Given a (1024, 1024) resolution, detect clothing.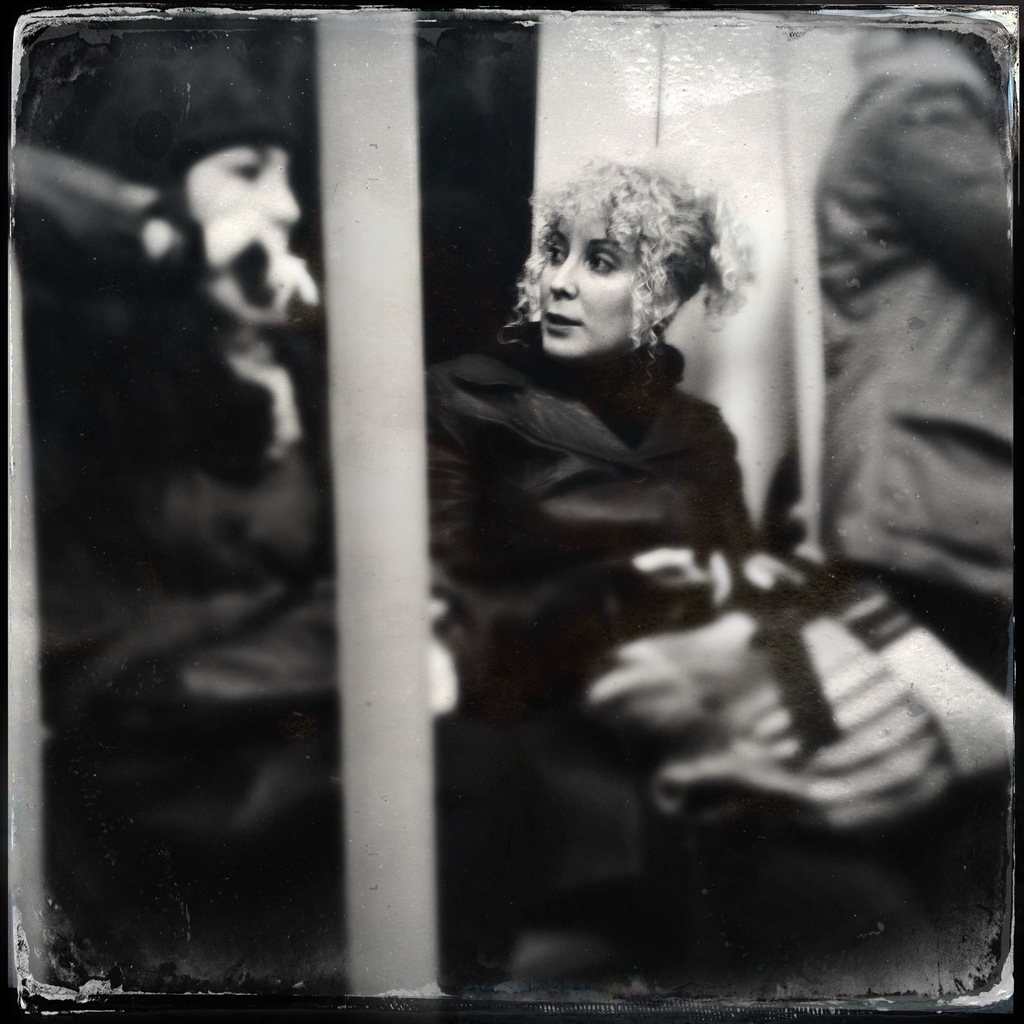
locate(200, 317, 749, 704).
